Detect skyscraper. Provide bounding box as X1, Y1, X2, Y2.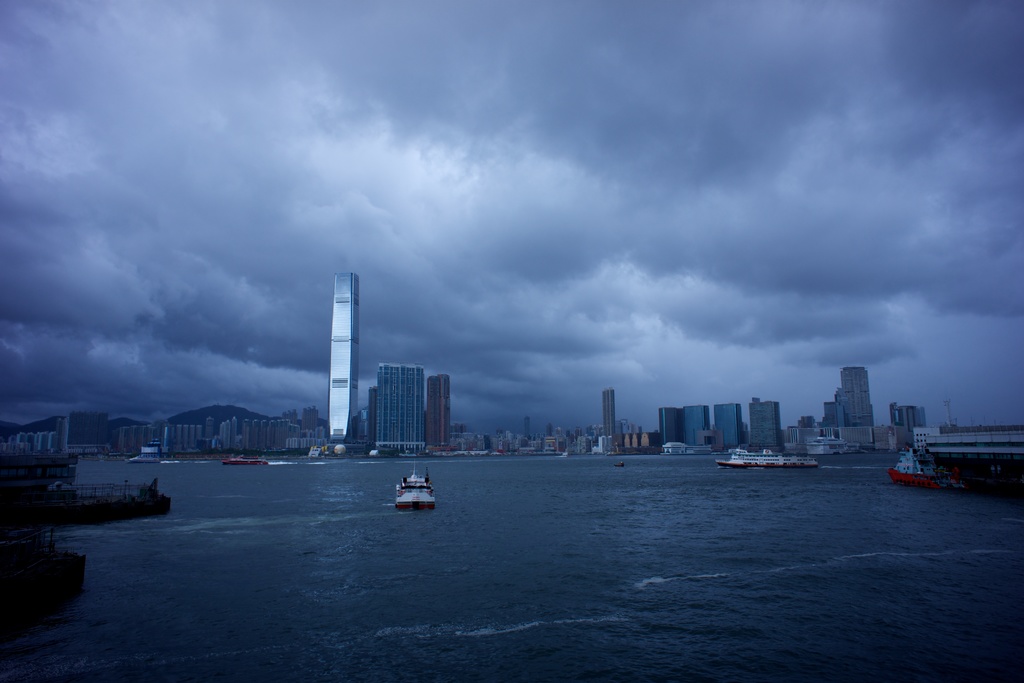
838, 365, 876, 426.
